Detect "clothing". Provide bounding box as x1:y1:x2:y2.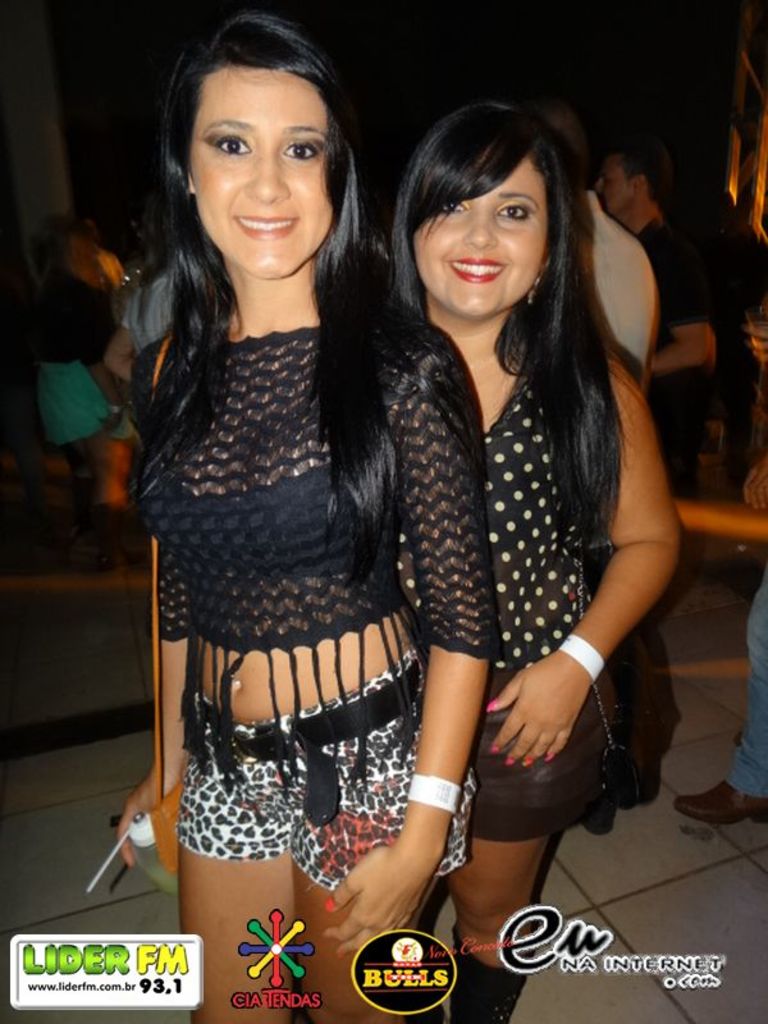
648:211:719:504.
